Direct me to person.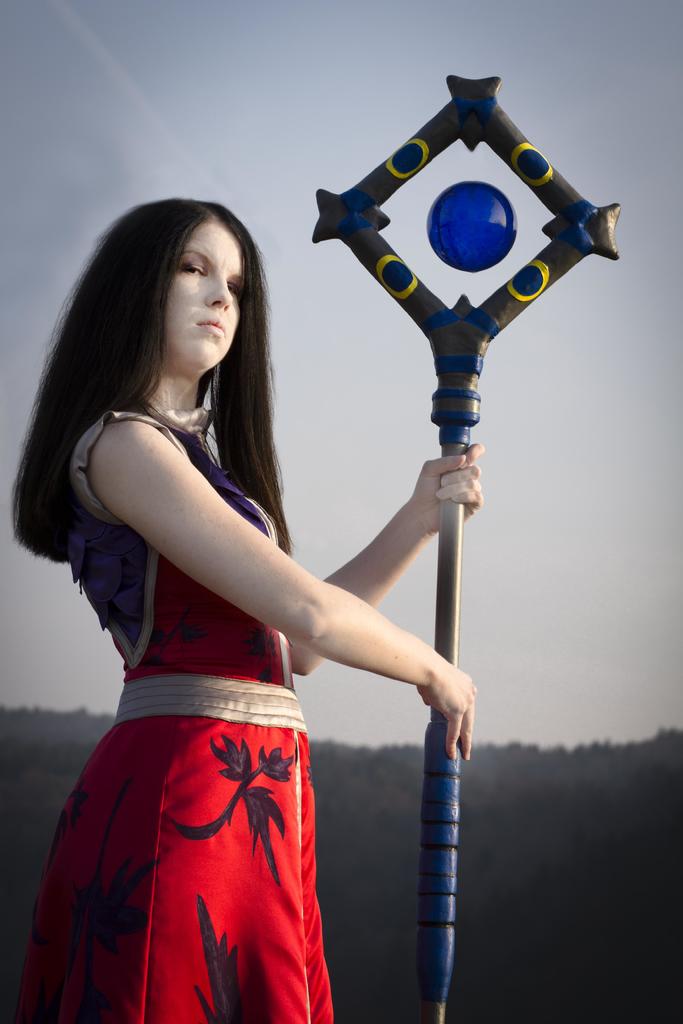
Direction: bbox=[42, 145, 514, 1014].
